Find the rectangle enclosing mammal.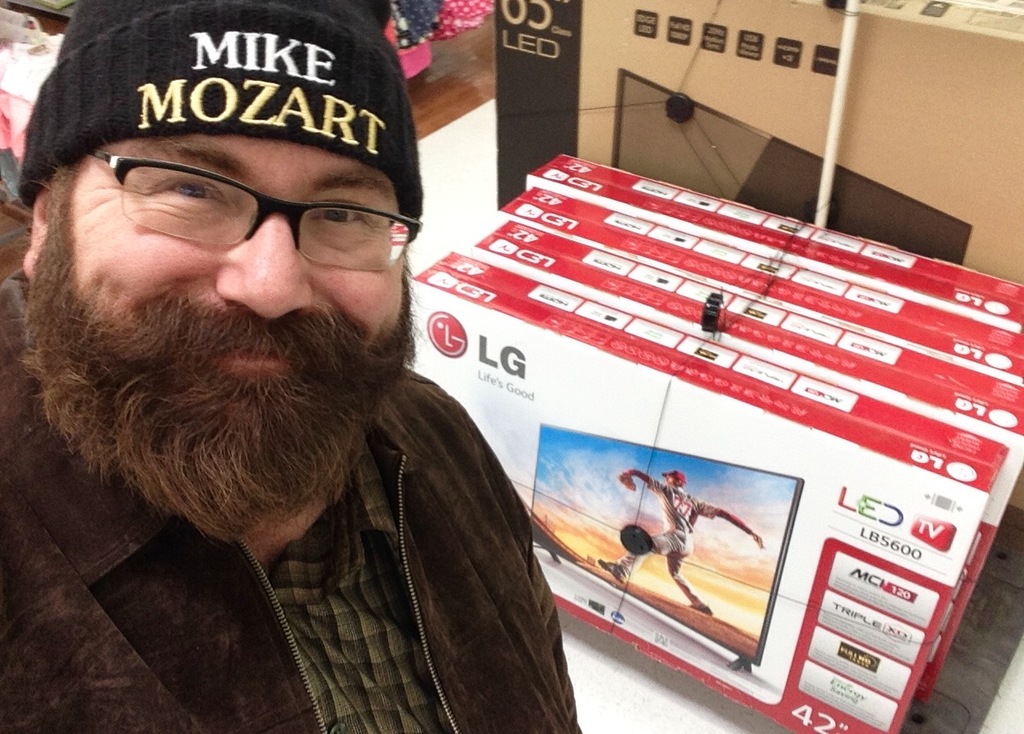
0, 27, 584, 699.
